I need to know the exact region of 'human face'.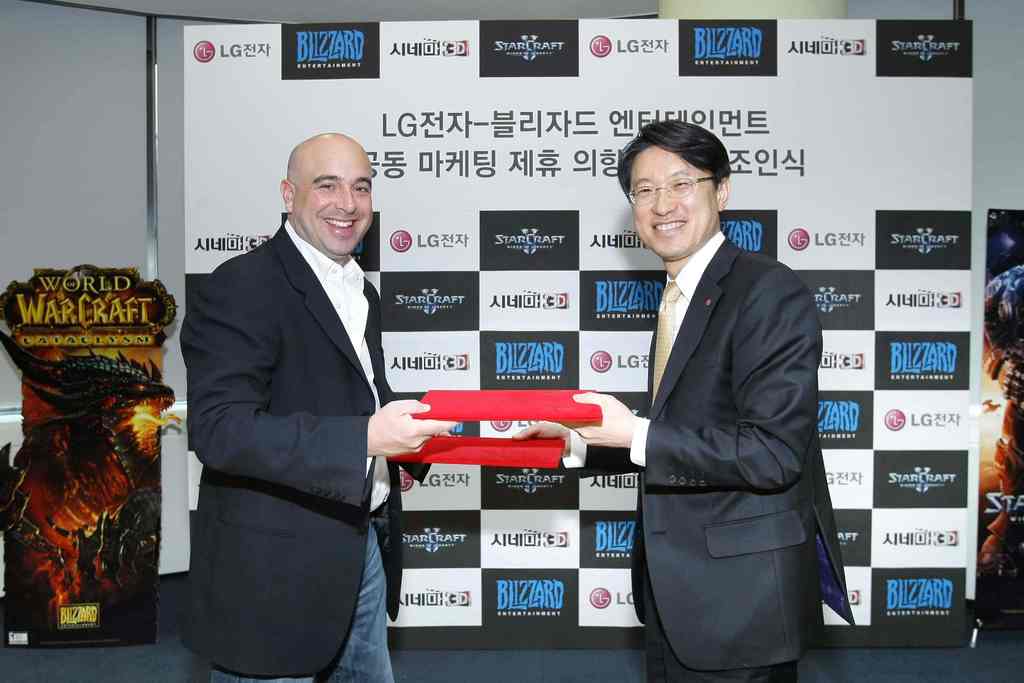
Region: 294/140/371/258.
